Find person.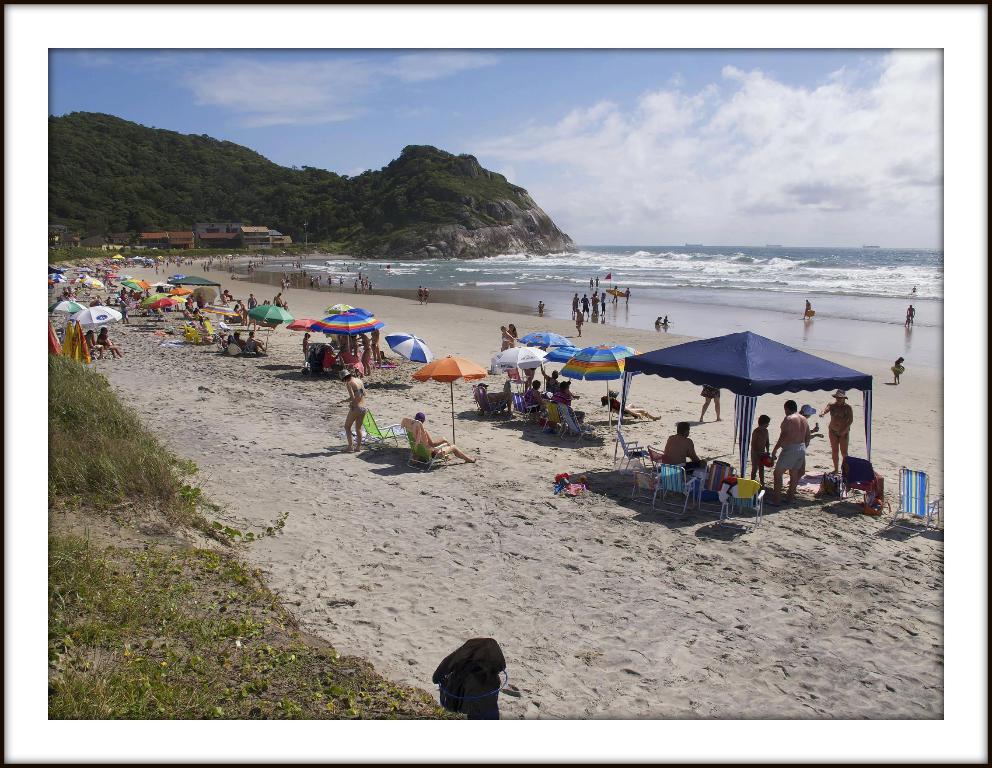
[521,381,546,414].
